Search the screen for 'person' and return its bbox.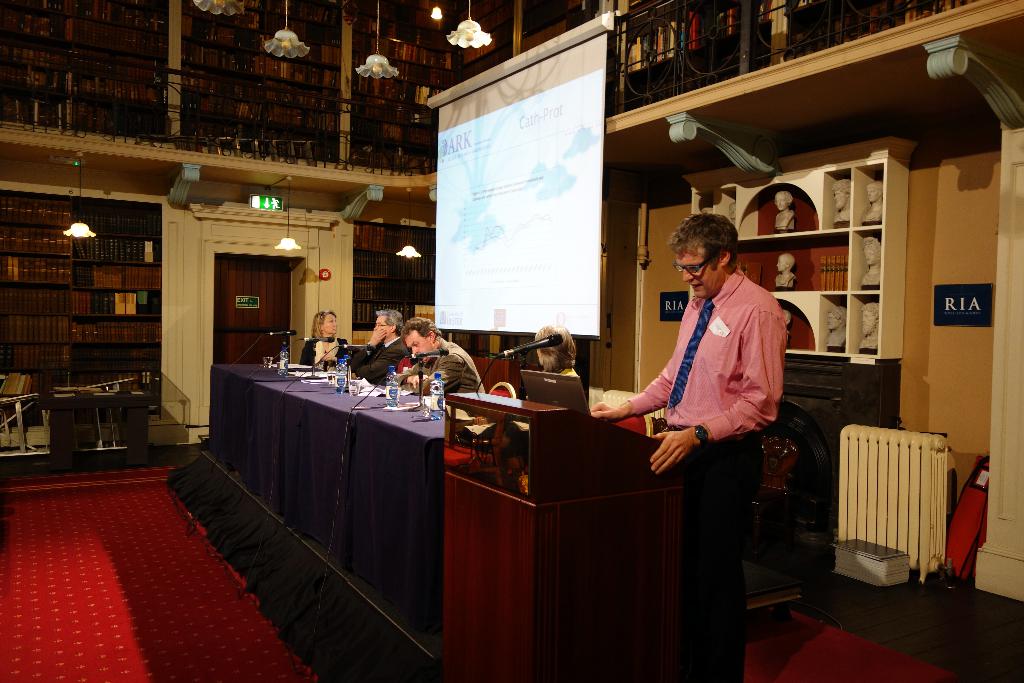
Found: <box>624,196,796,624</box>.
